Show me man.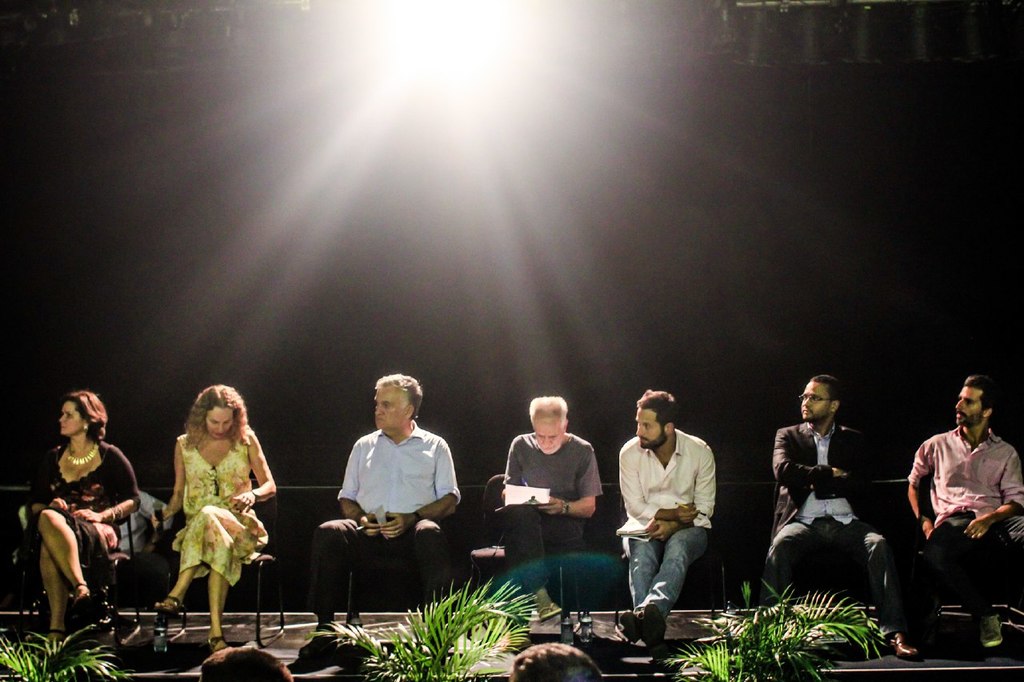
man is here: x1=614, y1=403, x2=732, y2=652.
